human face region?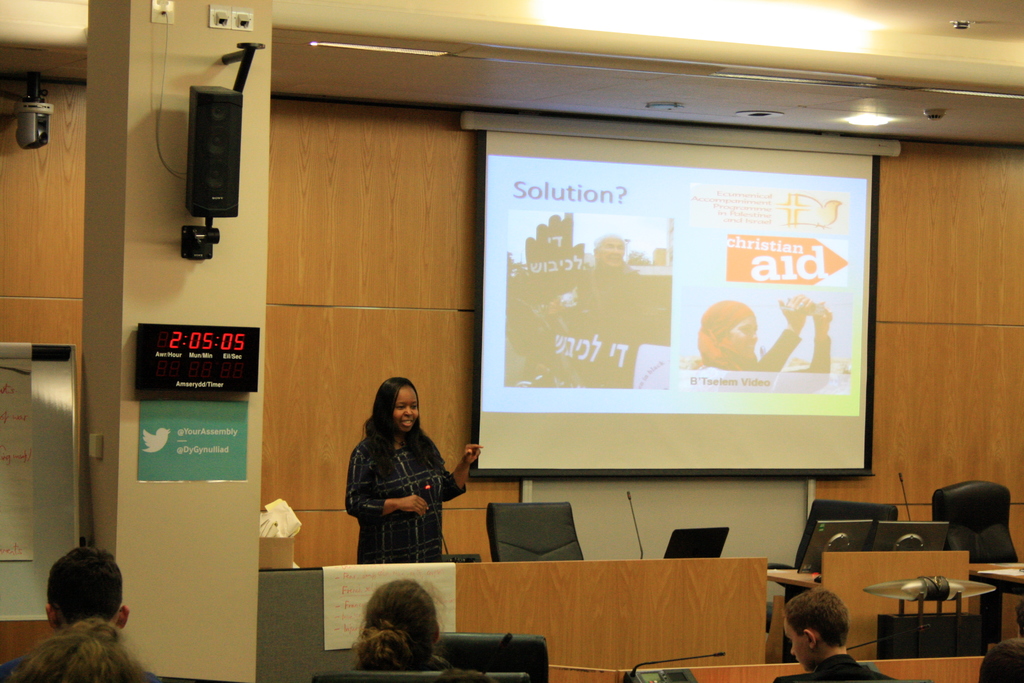
BBox(392, 388, 419, 432)
